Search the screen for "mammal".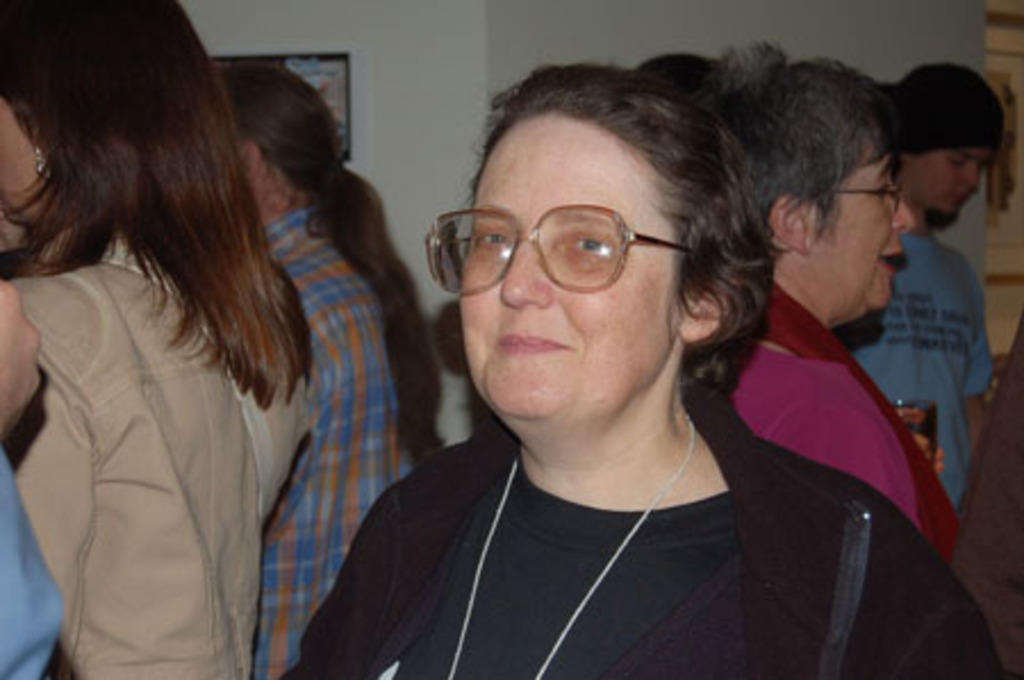
Found at locate(892, 50, 999, 505).
